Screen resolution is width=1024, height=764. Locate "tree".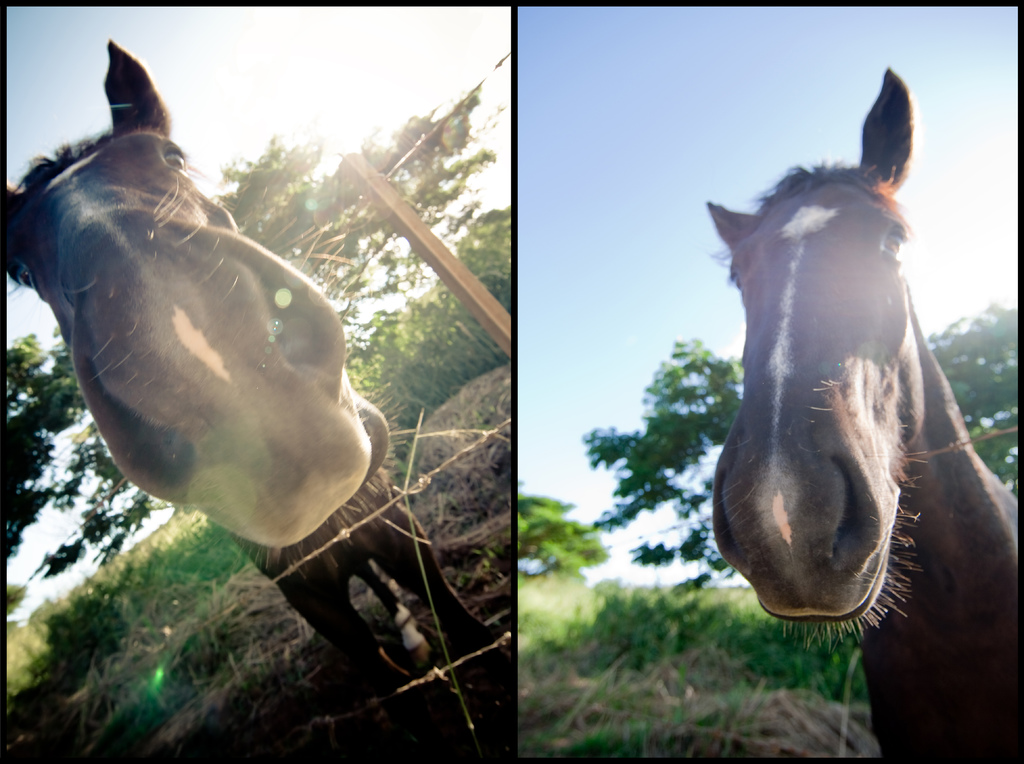
204,109,509,390.
